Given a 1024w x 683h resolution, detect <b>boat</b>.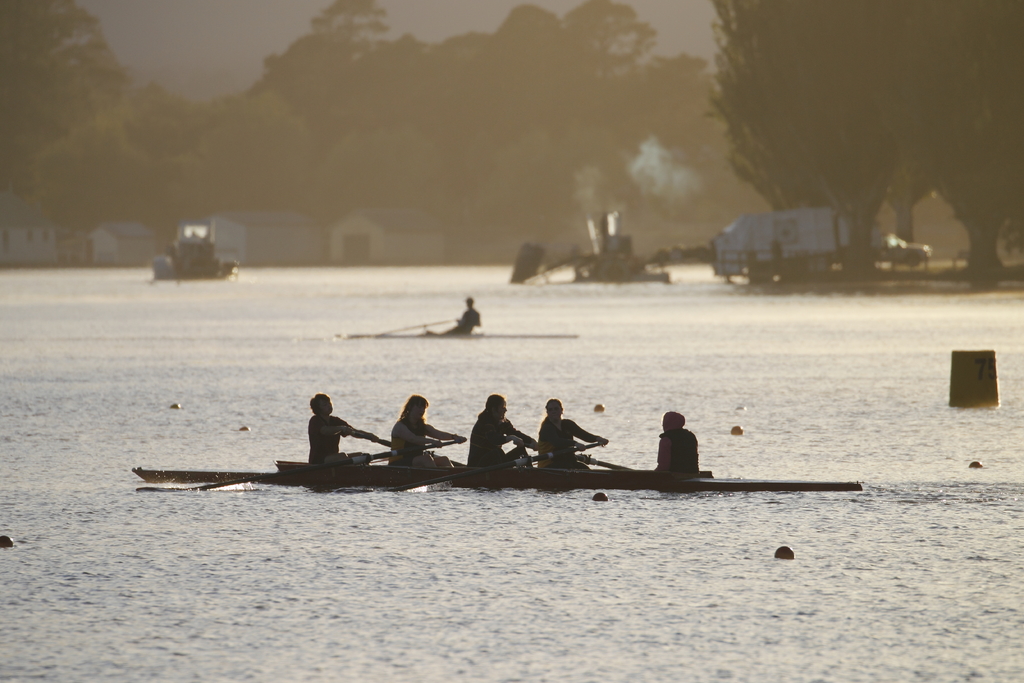
rect(148, 204, 238, 283).
